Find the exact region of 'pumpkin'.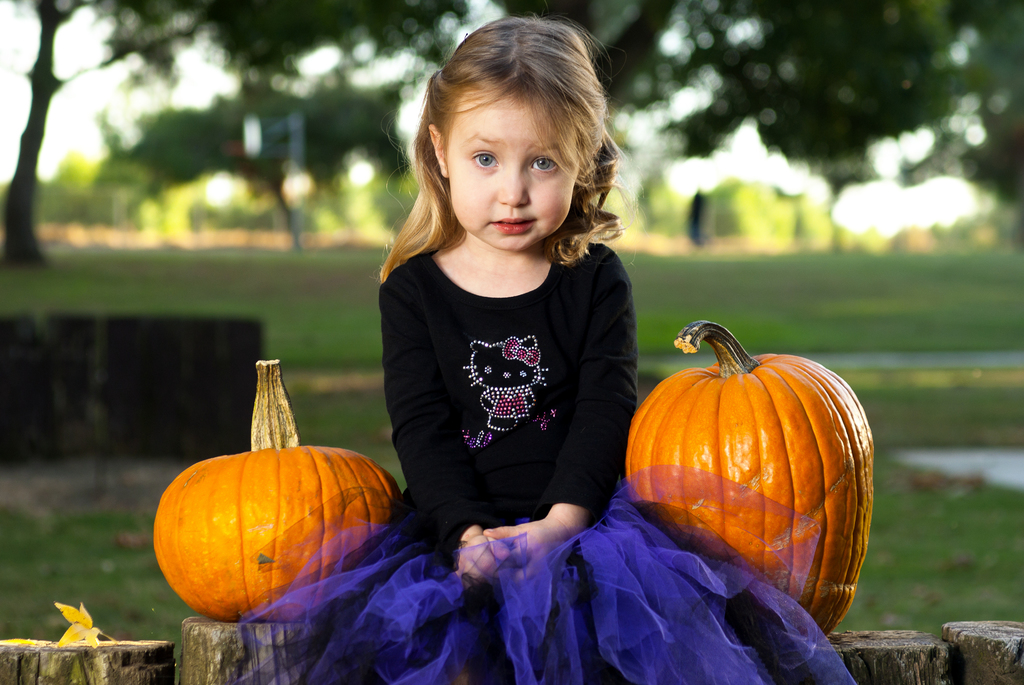
Exact region: left=623, top=320, right=875, bottom=636.
